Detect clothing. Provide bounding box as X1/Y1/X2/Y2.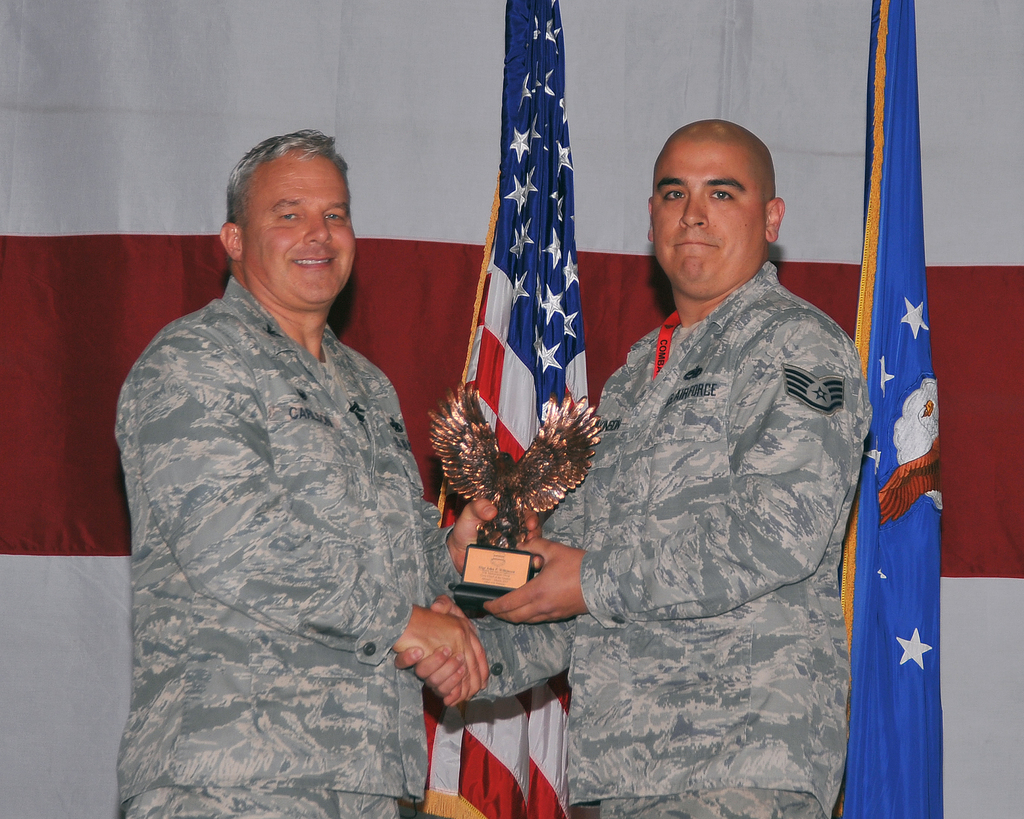
106/193/468/790.
